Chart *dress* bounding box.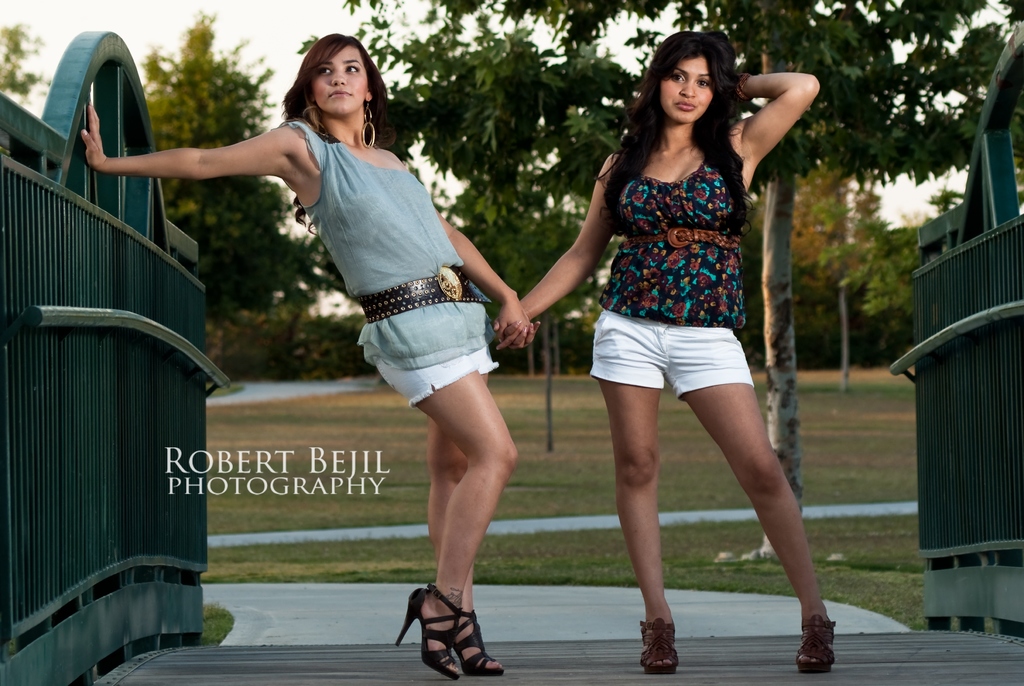
Charted: x1=278, y1=122, x2=496, y2=409.
